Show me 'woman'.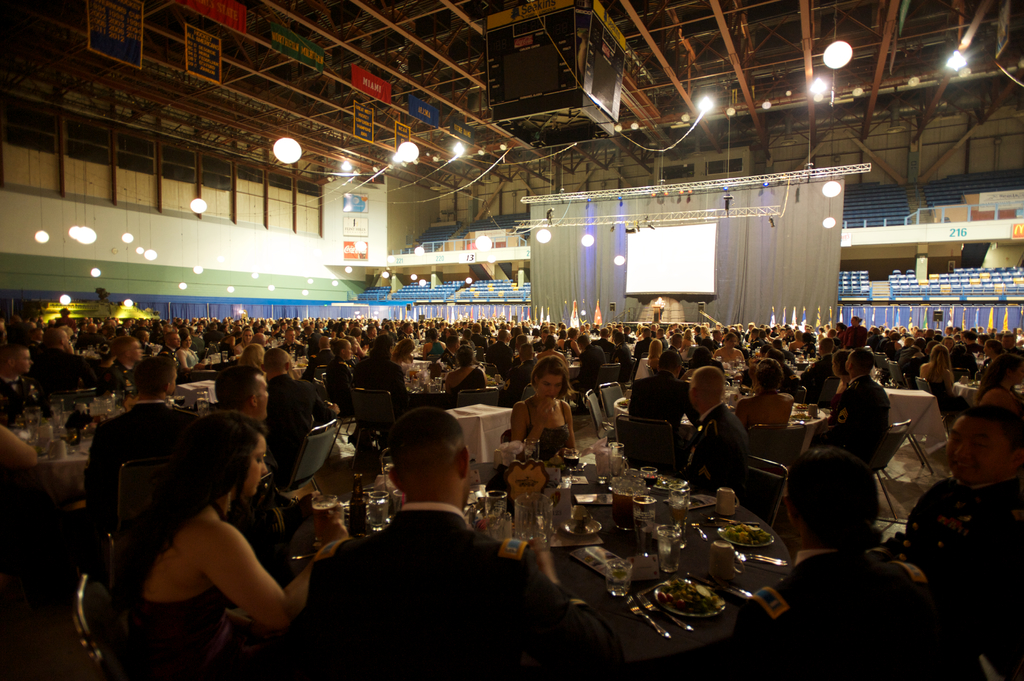
'woman' is here: select_region(177, 331, 202, 371).
